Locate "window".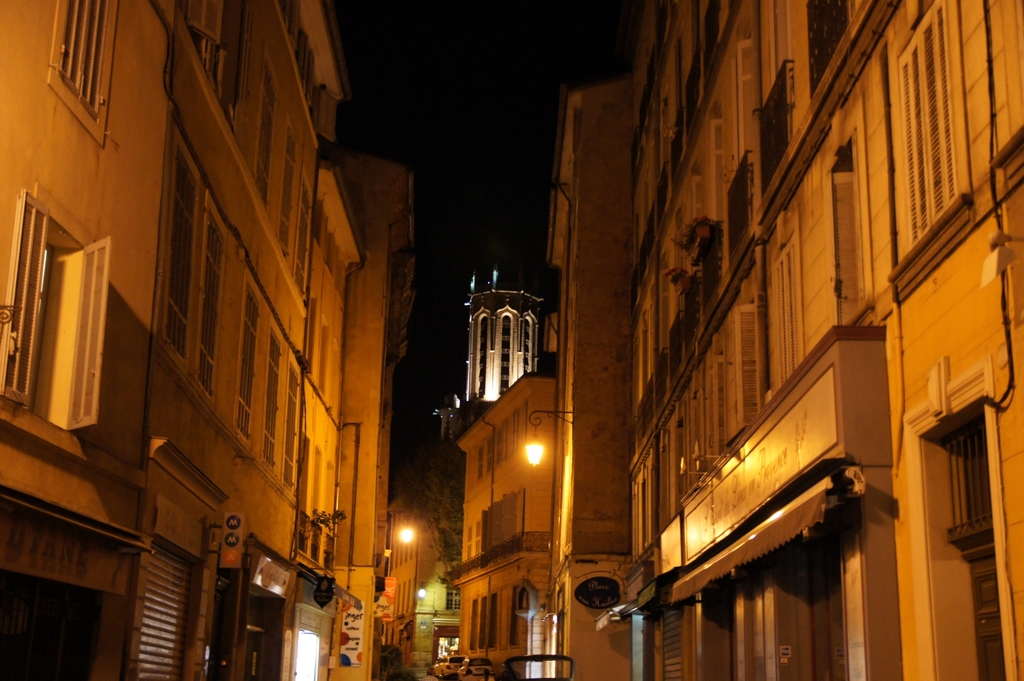
Bounding box: 154/129/207/373.
